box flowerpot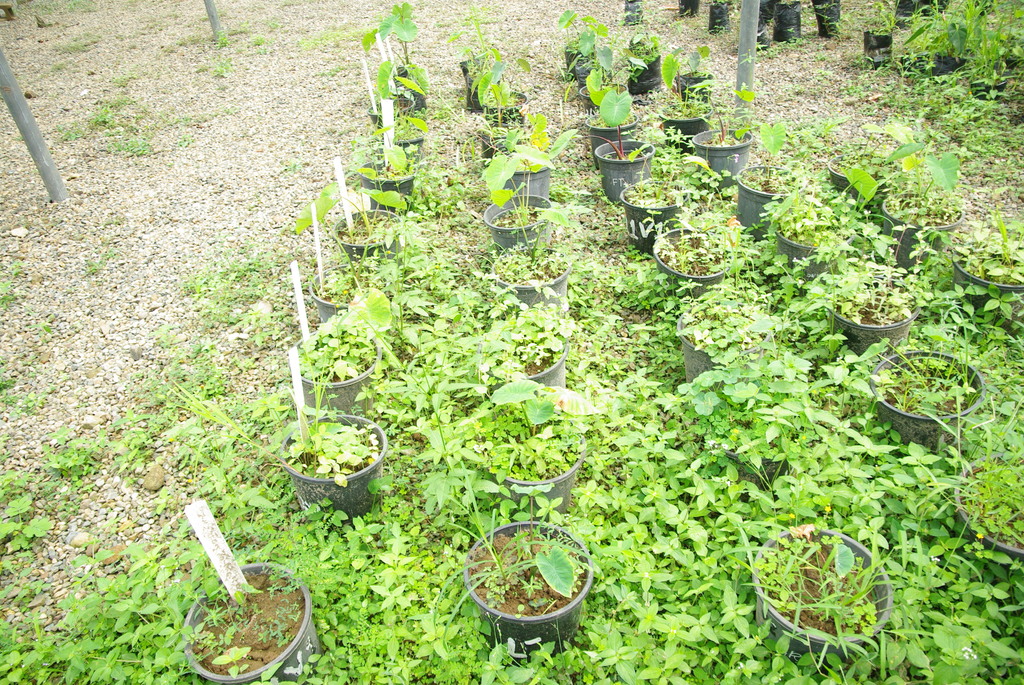
bbox=(365, 90, 416, 124)
